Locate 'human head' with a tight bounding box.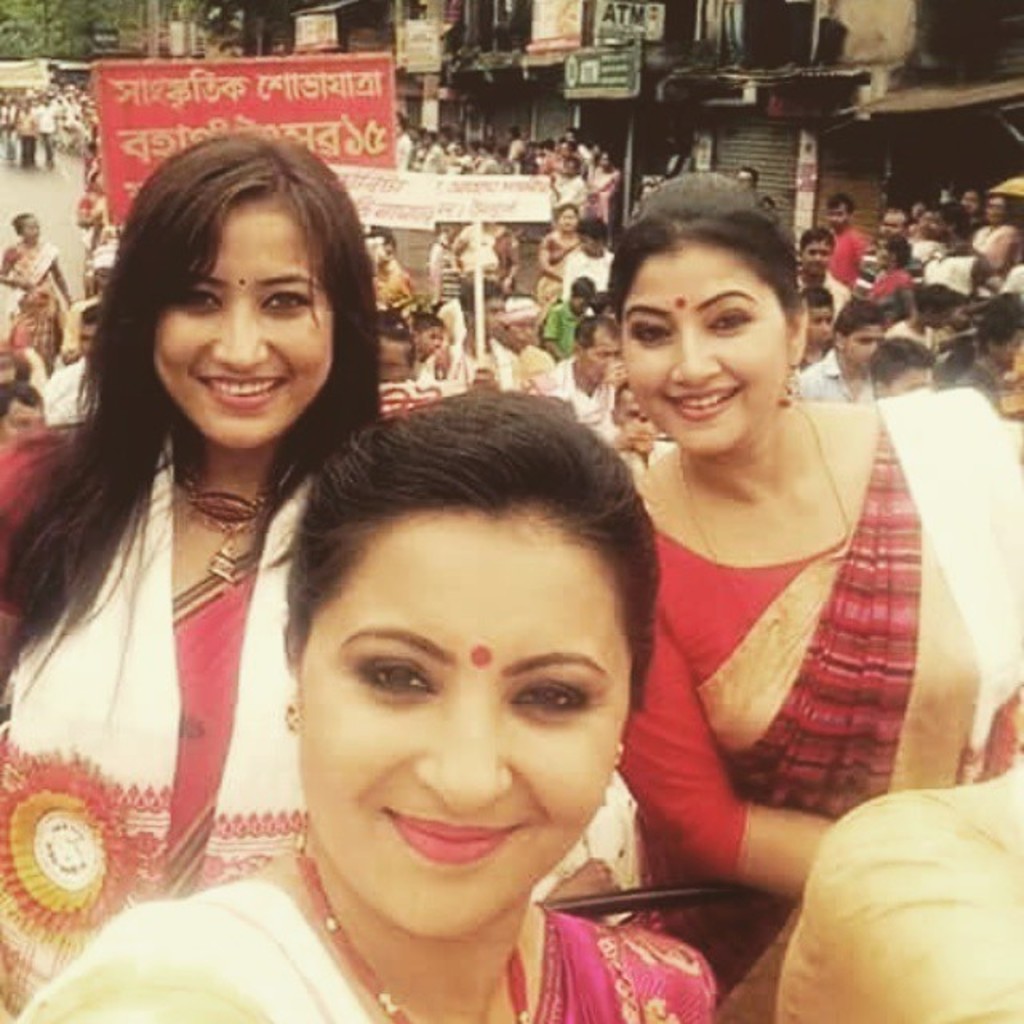
(982, 197, 1010, 226).
